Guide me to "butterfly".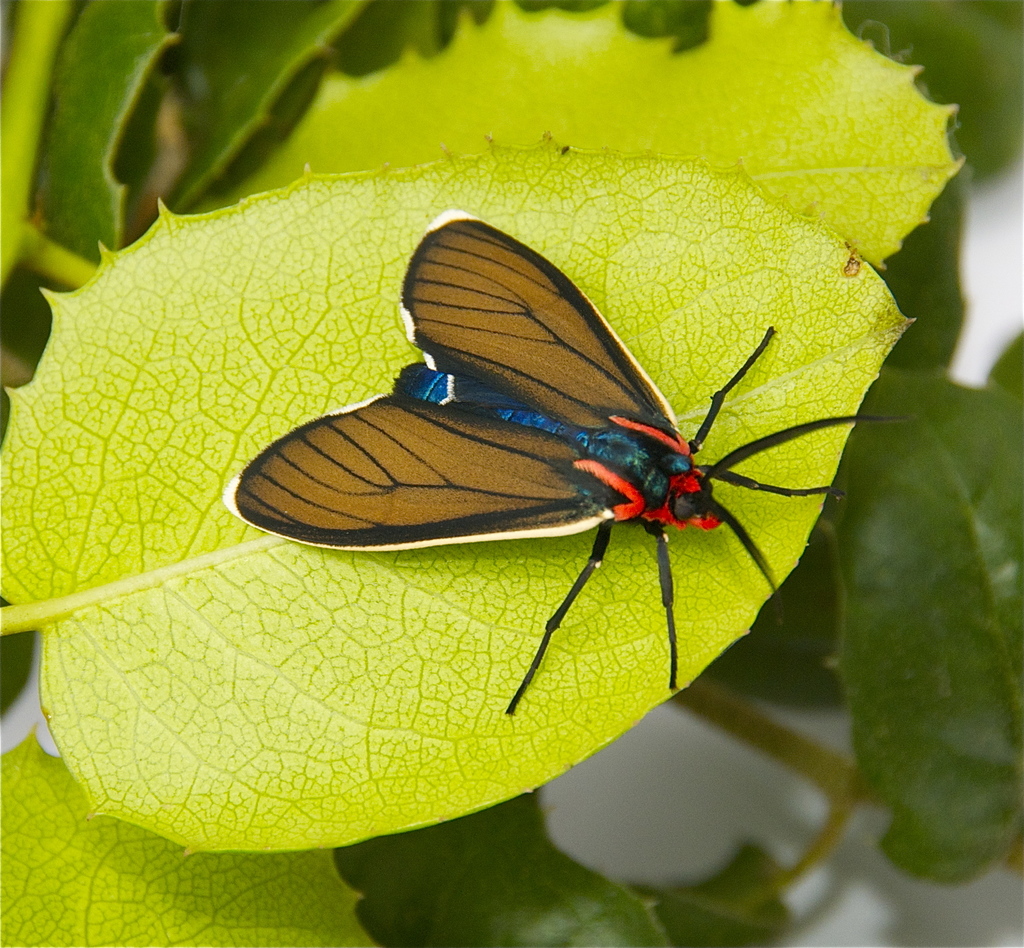
Guidance: [left=220, top=197, right=860, bottom=689].
